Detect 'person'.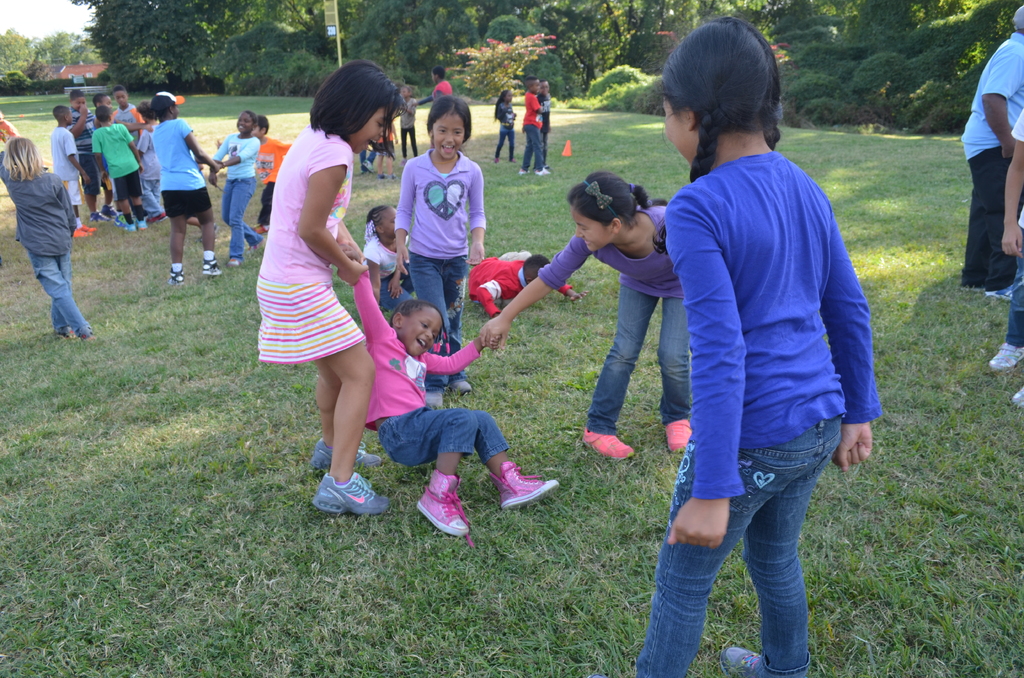
Detected at <box>478,173,678,468</box>.
